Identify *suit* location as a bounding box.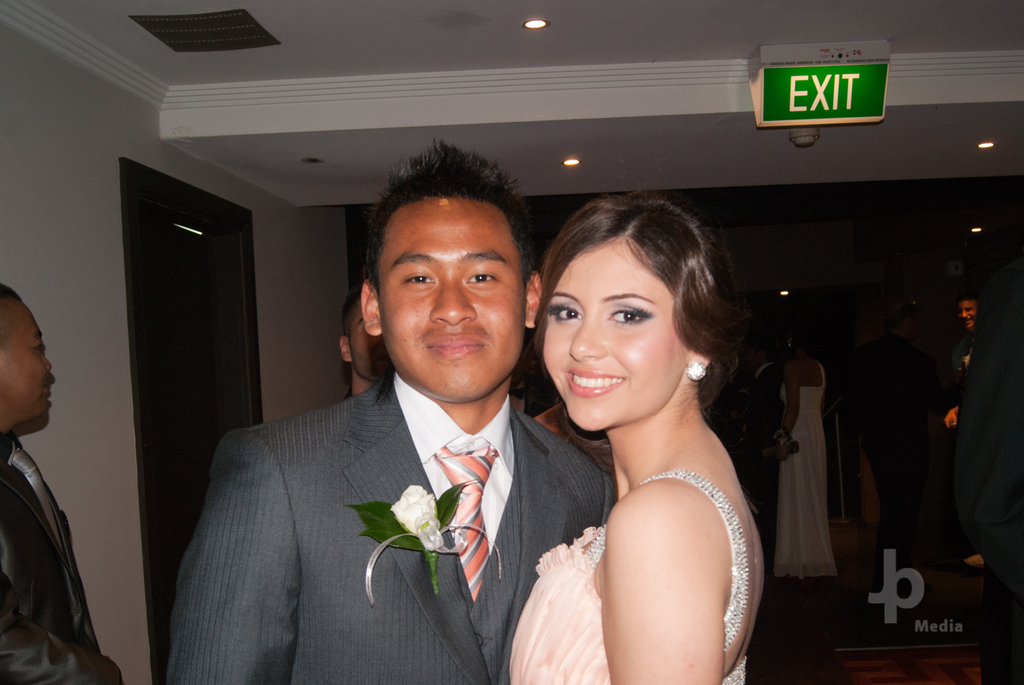
165:370:612:684.
